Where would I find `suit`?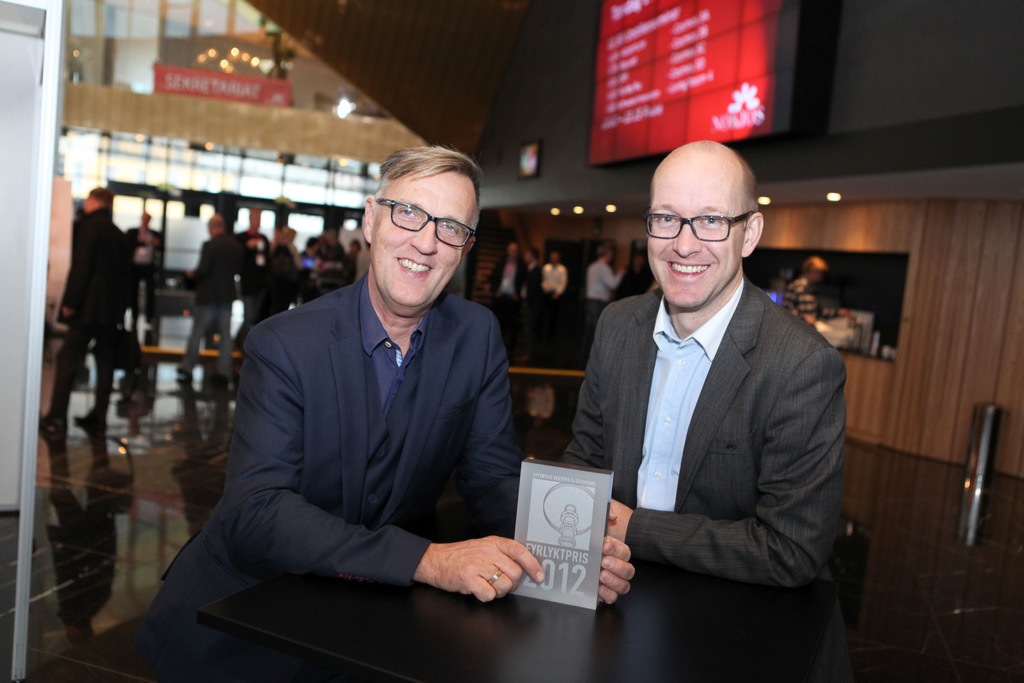
At 156 263 521 598.
